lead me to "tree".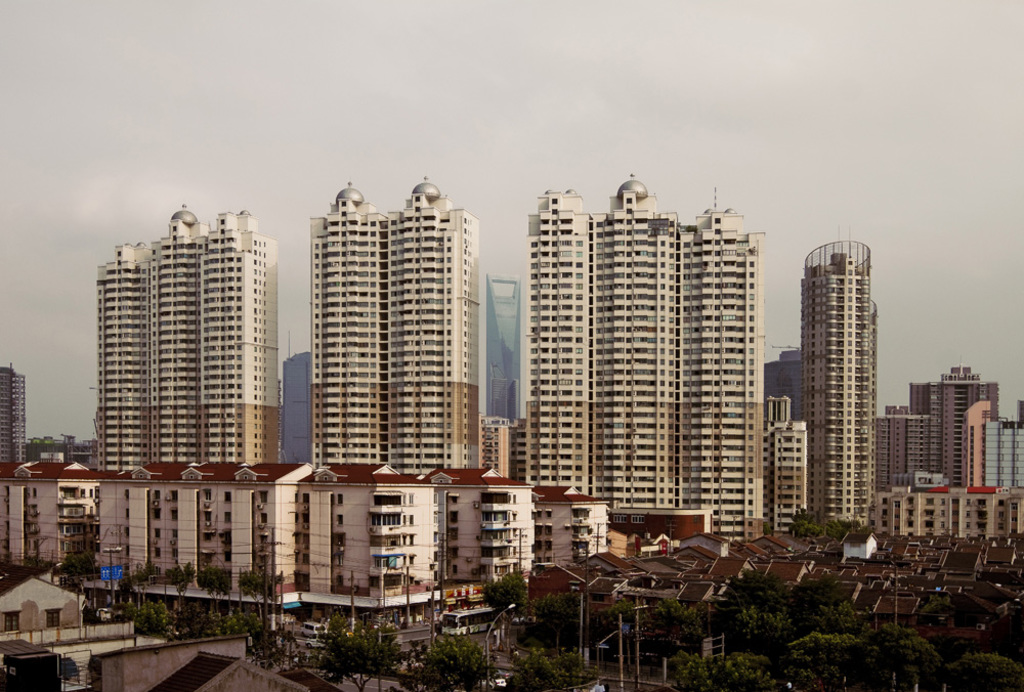
Lead to pyautogui.locateOnScreen(504, 652, 601, 691).
